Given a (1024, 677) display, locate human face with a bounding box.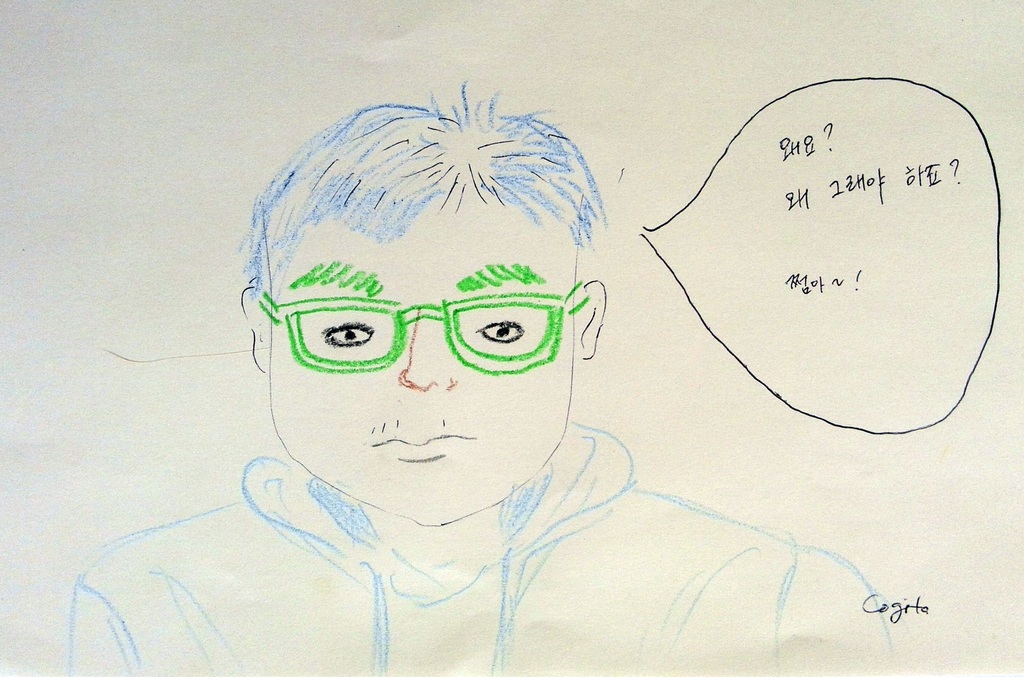
Located: [268, 197, 580, 528].
